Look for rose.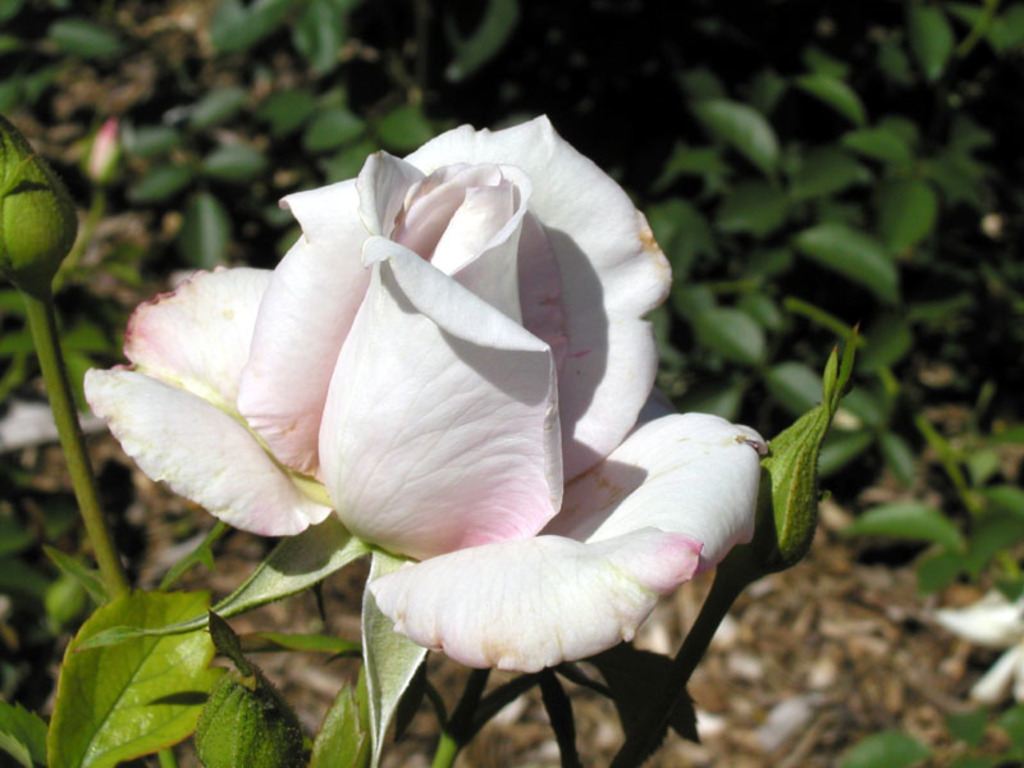
Found: pyautogui.locateOnScreen(86, 109, 776, 678).
